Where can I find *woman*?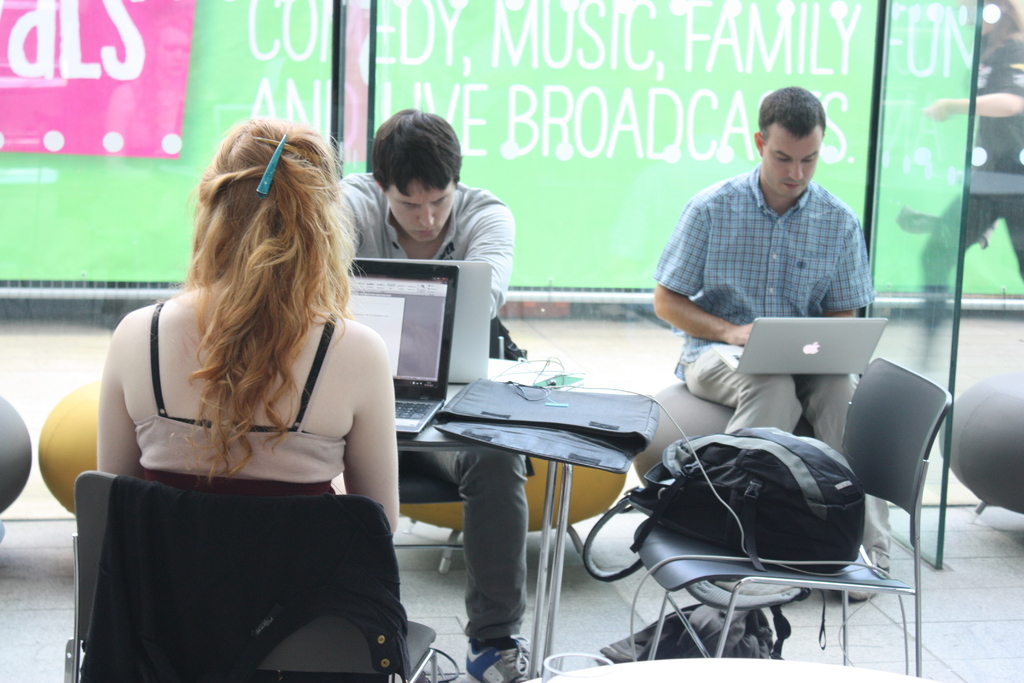
You can find it at {"x1": 919, "y1": 2, "x2": 1023, "y2": 371}.
